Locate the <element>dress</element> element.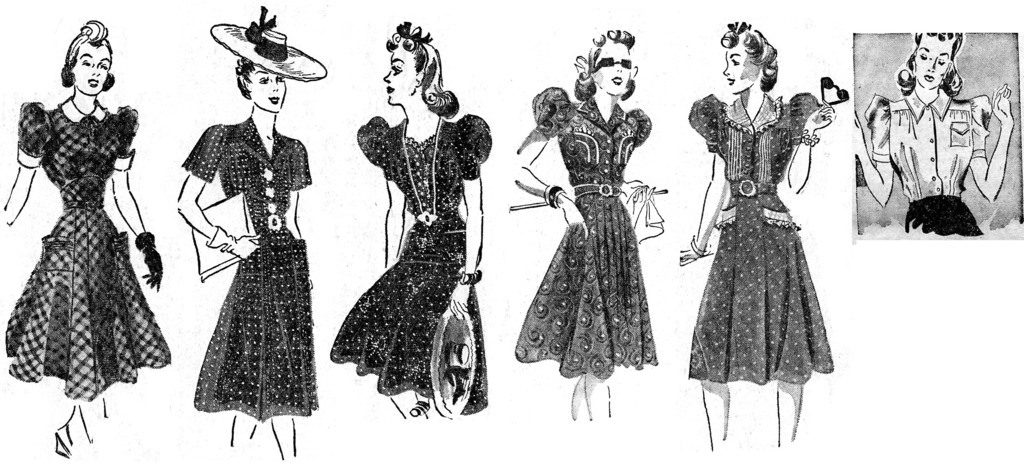
Element bbox: left=329, top=115, right=492, bottom=412.
